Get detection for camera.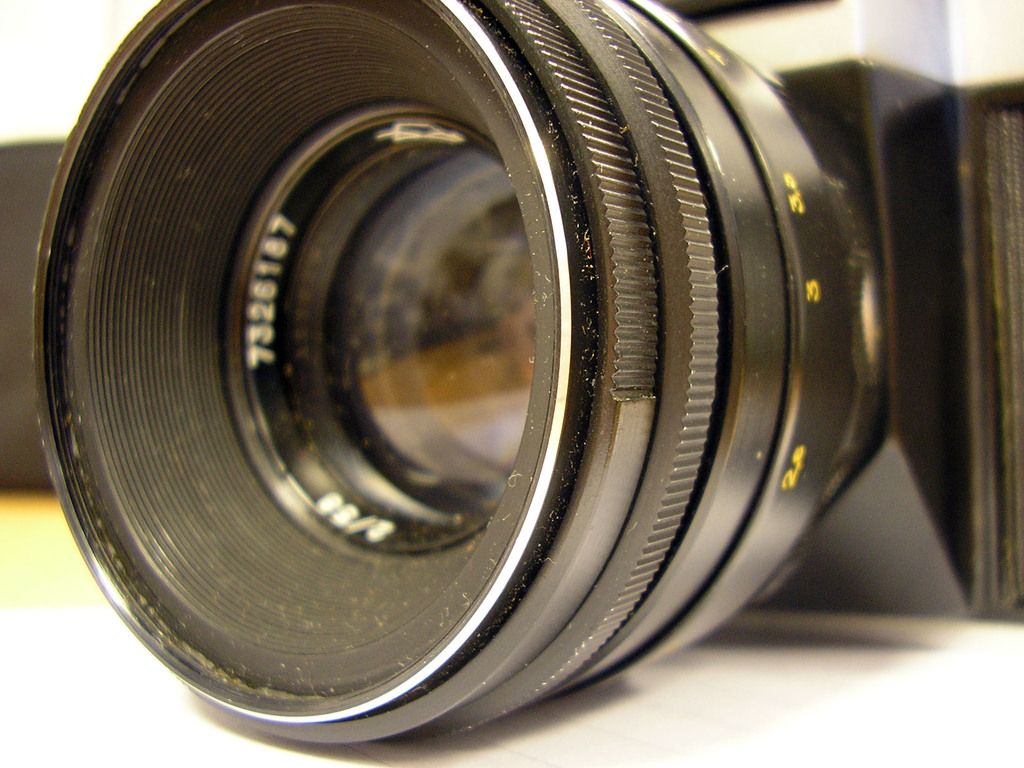
Detection: box(0, 0, 1023, 729).
